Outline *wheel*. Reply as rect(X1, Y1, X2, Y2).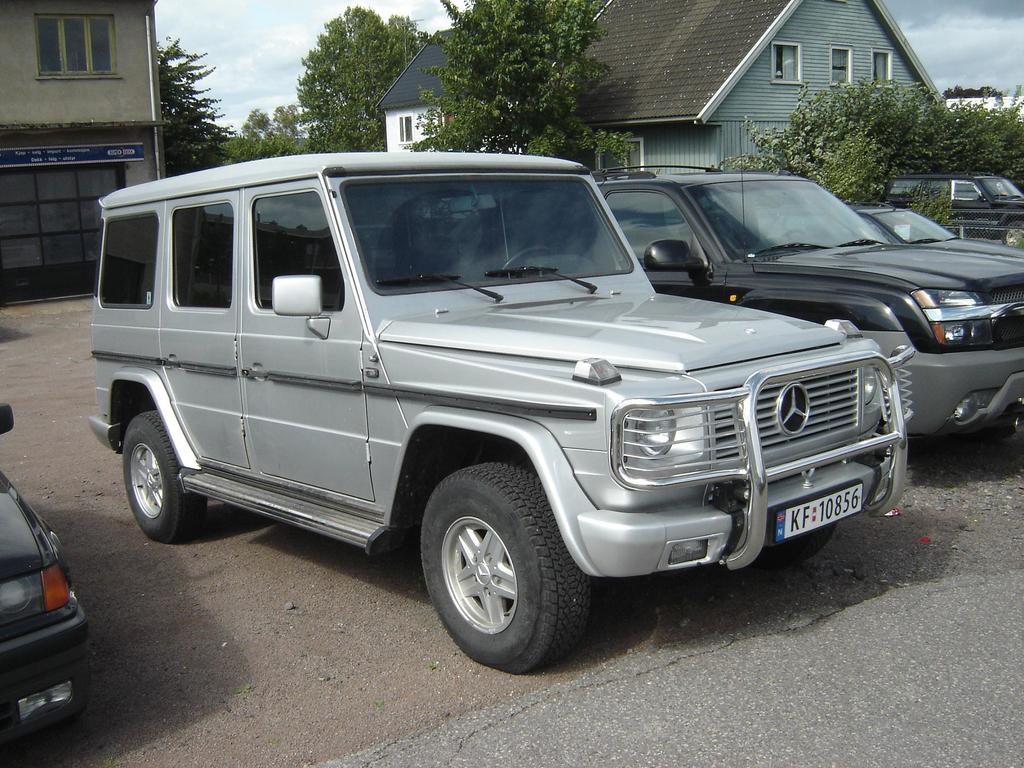
rect(500, 246, 556, 271).
